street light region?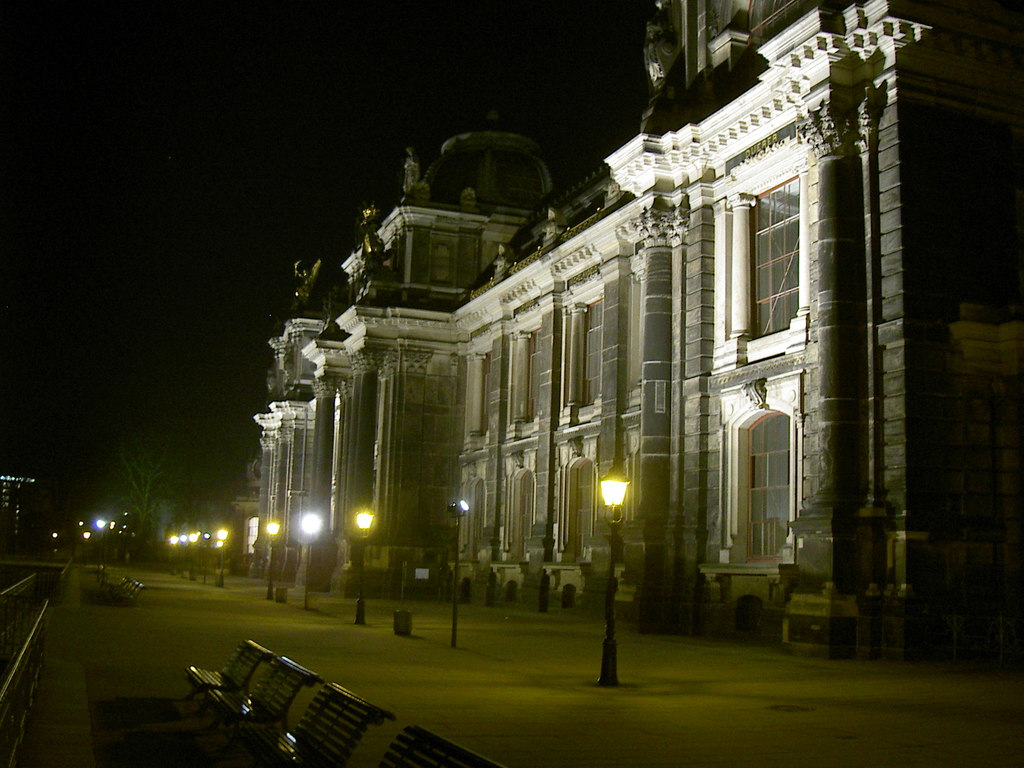
left=267, top=518, right=282, bottom=600
